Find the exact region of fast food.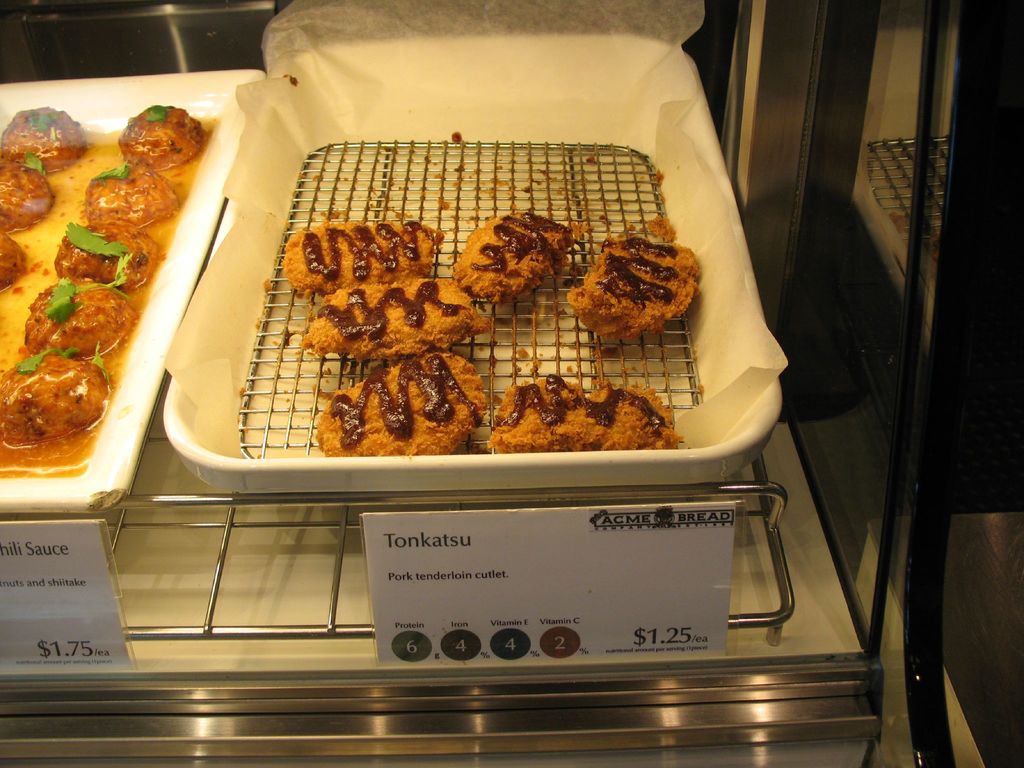
Exact region: x1=312, y1=277, x2=490, y2=351.
